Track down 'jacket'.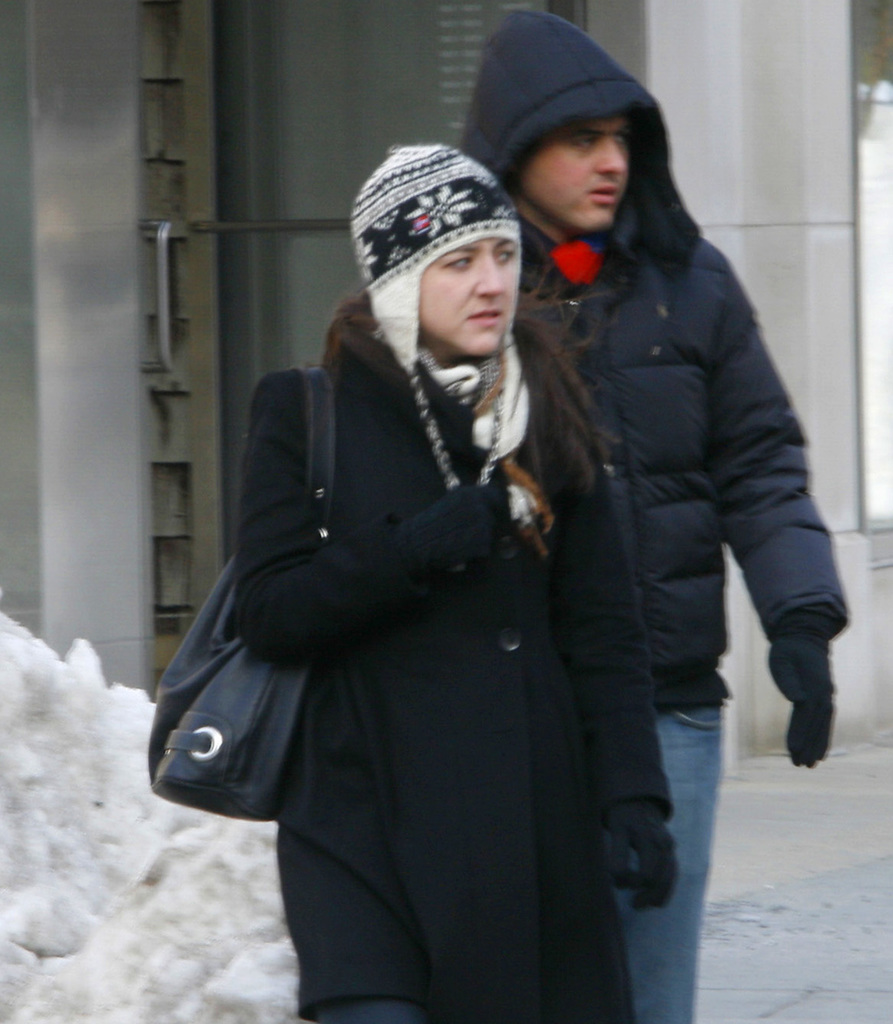
Tracked to box=[461, 8, 845, 672].
